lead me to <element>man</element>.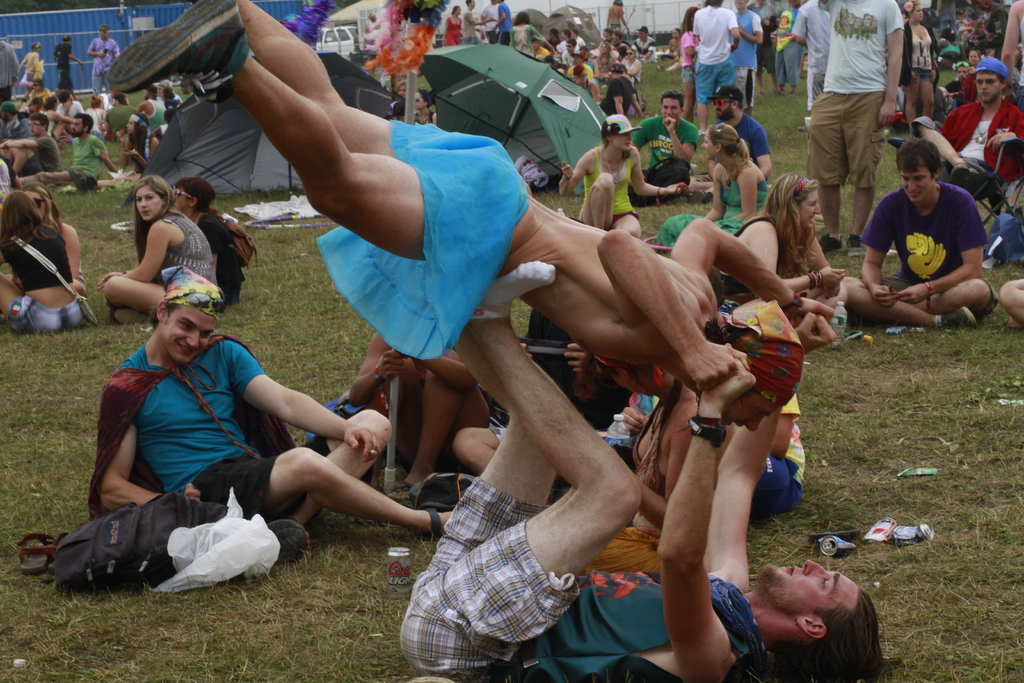
Lead to detection(628, 88, 706, 208).
